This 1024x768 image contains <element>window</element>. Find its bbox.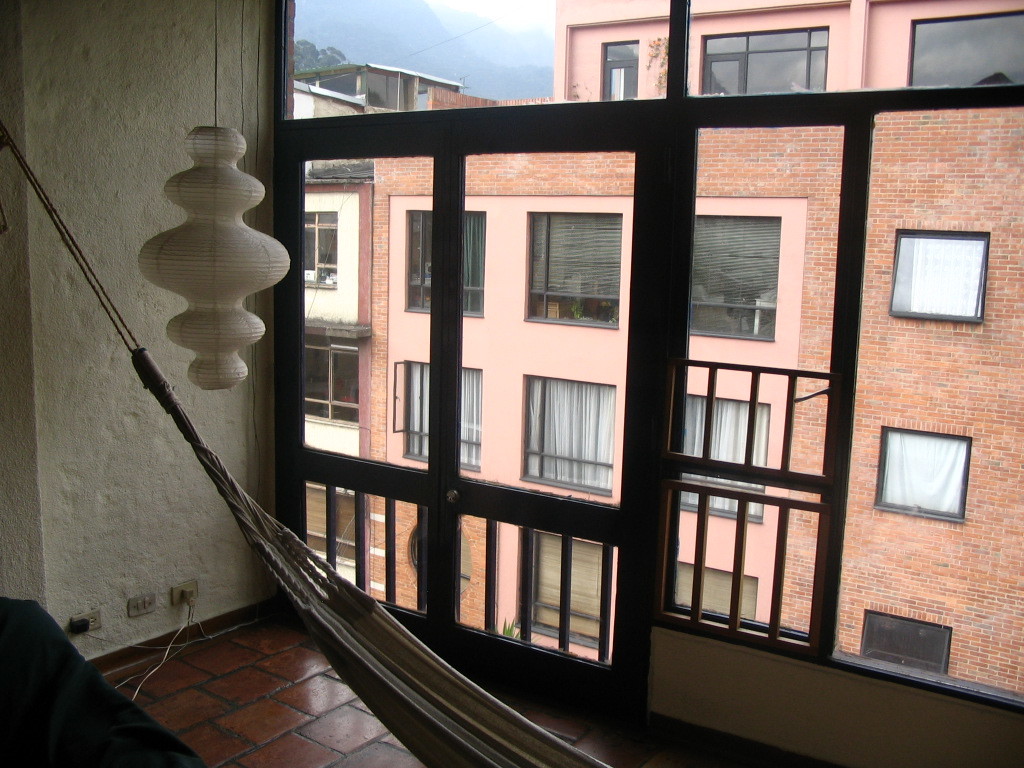
600/39/642/102.
